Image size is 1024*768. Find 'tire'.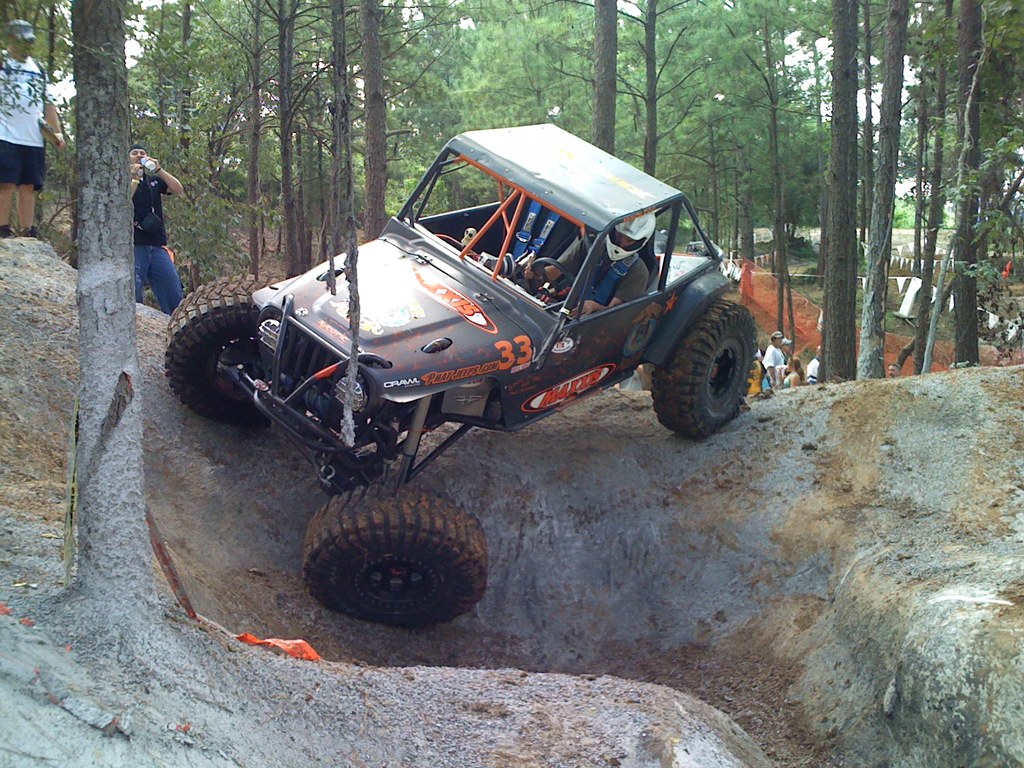
select_region(307, 481, 490, 624).
